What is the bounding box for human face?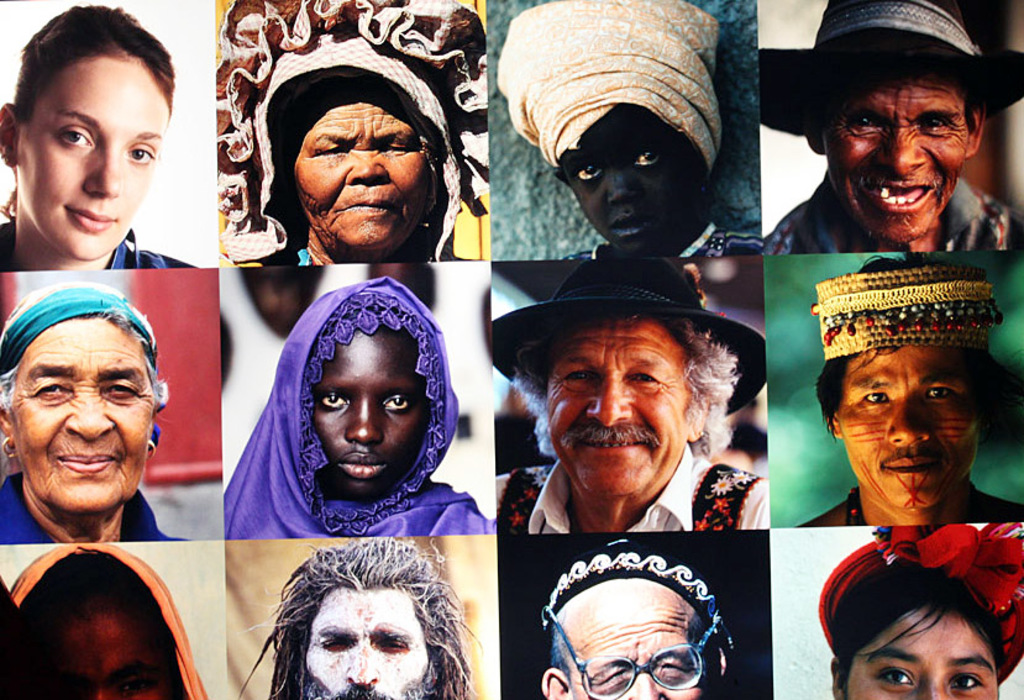
[836, 338, 981, 510].
